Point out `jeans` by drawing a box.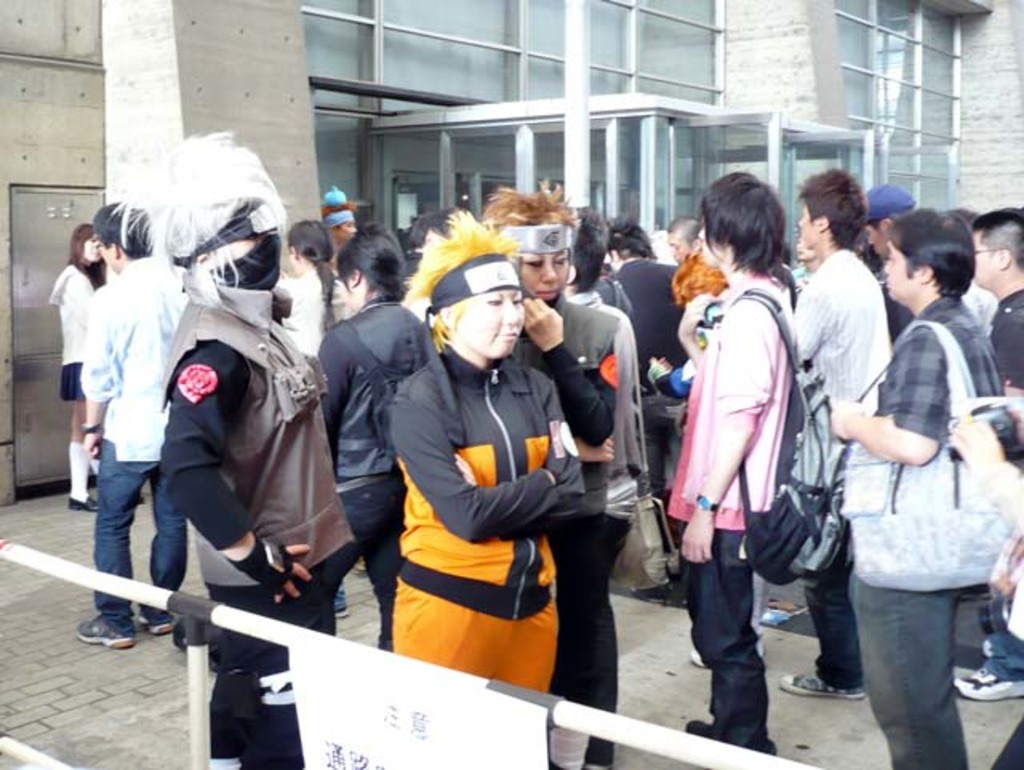
<box>320,469,397,648</box>.
